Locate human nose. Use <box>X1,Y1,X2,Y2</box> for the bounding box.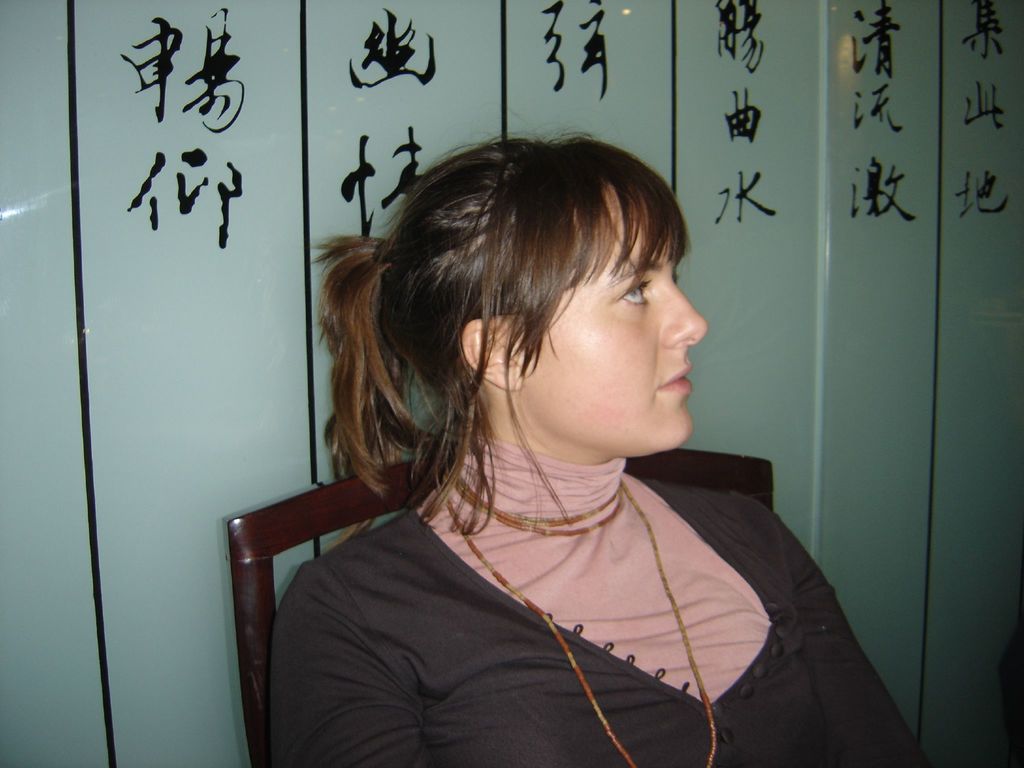
<box>660,275,708,347</box>.
